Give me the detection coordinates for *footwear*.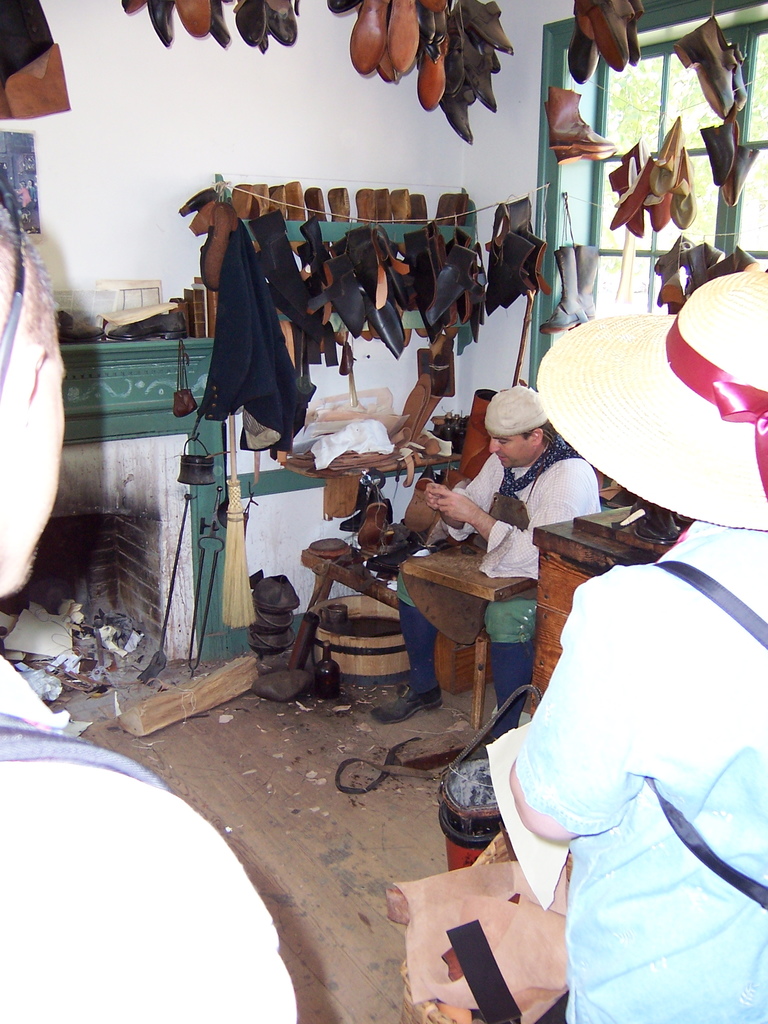
569 0 598 87.
